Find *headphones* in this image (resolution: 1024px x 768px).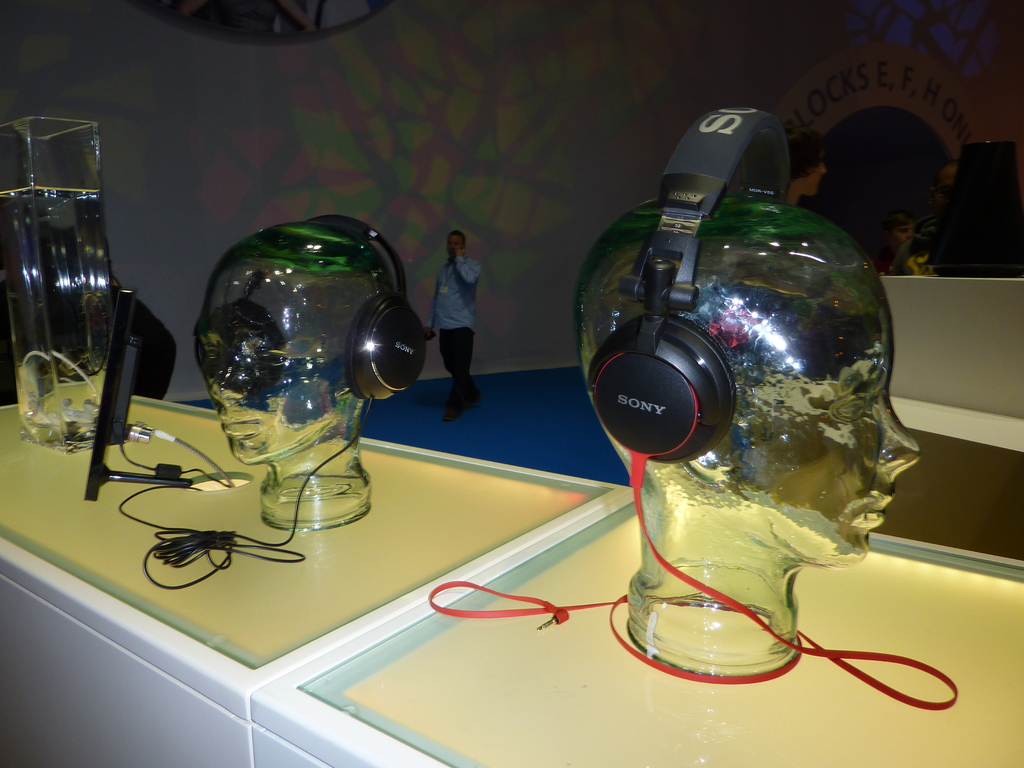
crop(584, 102, 787, 468).
